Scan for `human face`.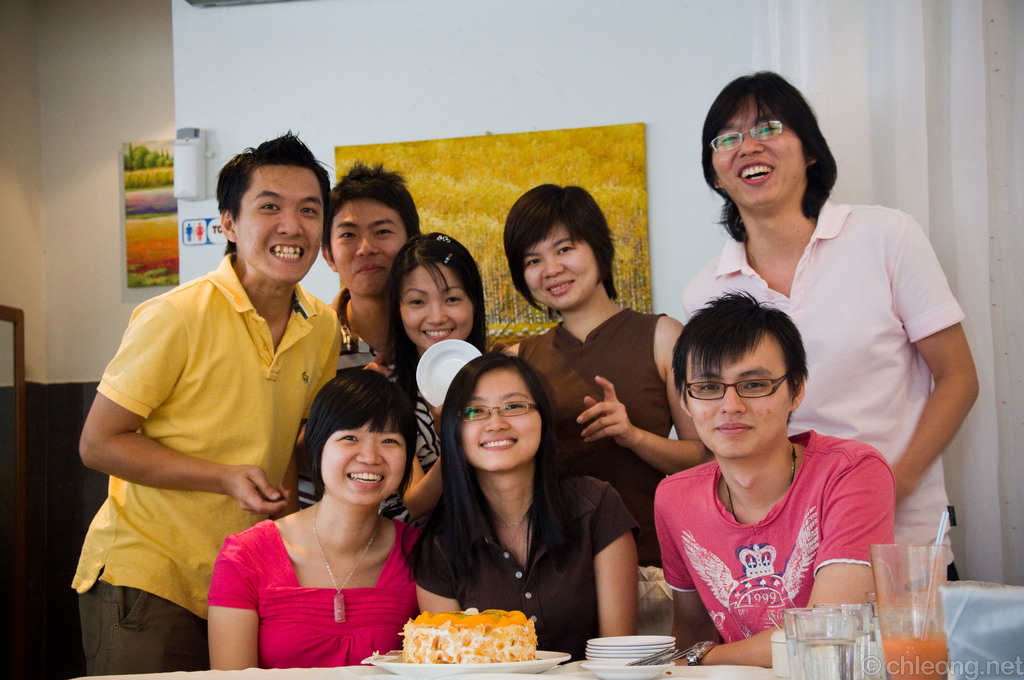
Scan result: [x1=712, y1=97, x2=806, y2=206].
